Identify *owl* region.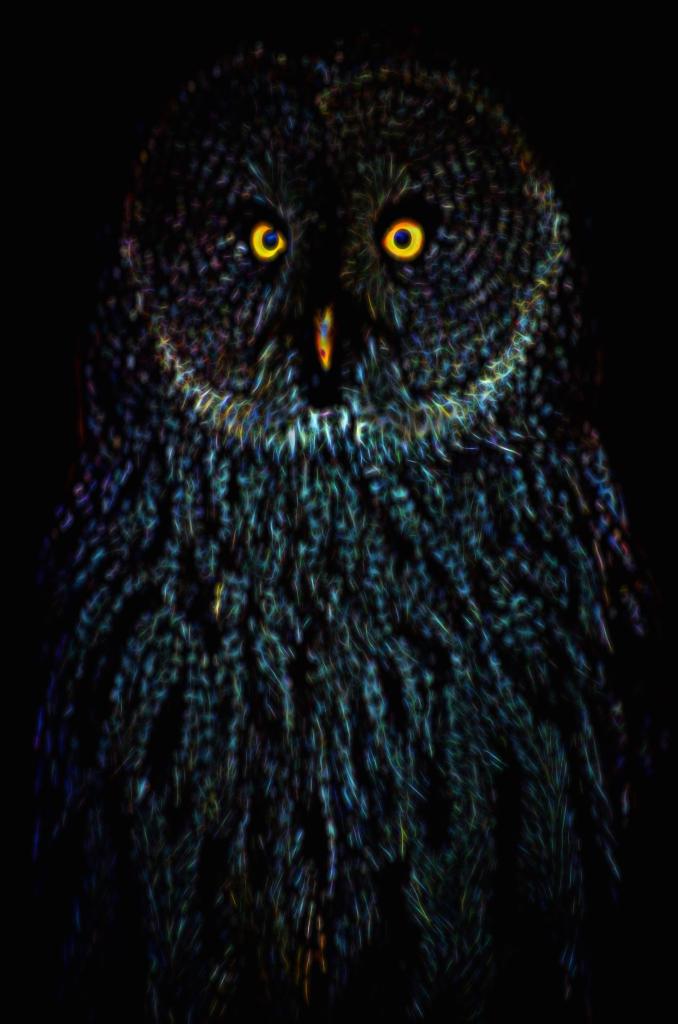
Region: (43, 41, 650, 1023).
